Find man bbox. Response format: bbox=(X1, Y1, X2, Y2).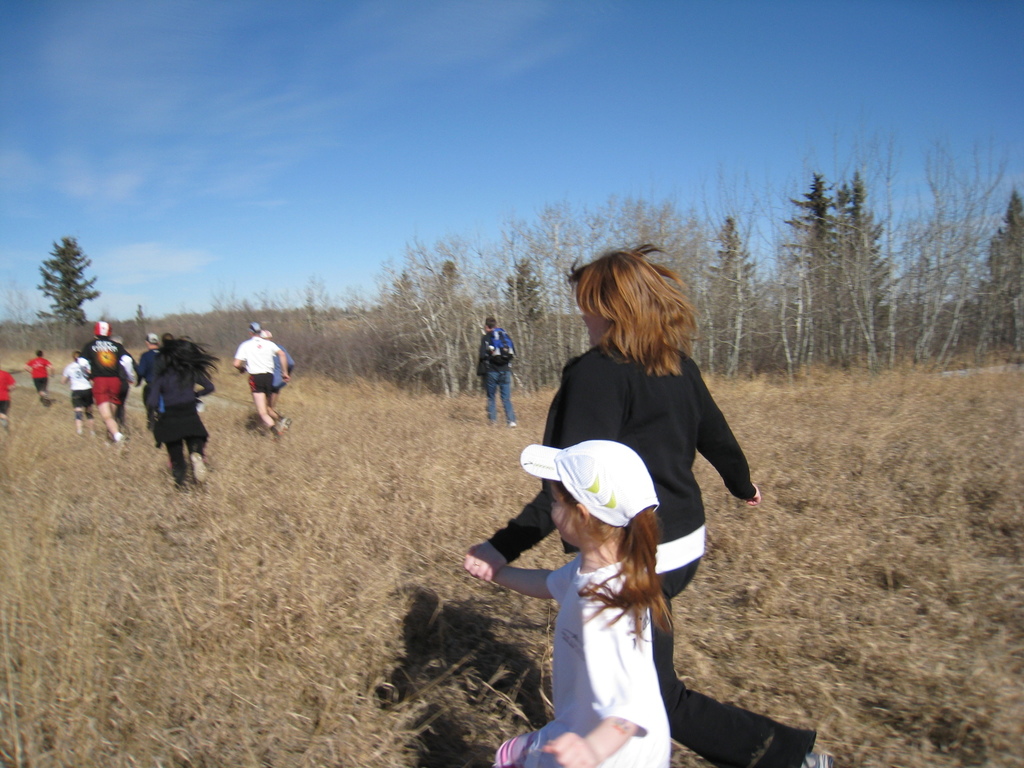
bbox=(222, 326, 288, 452).
